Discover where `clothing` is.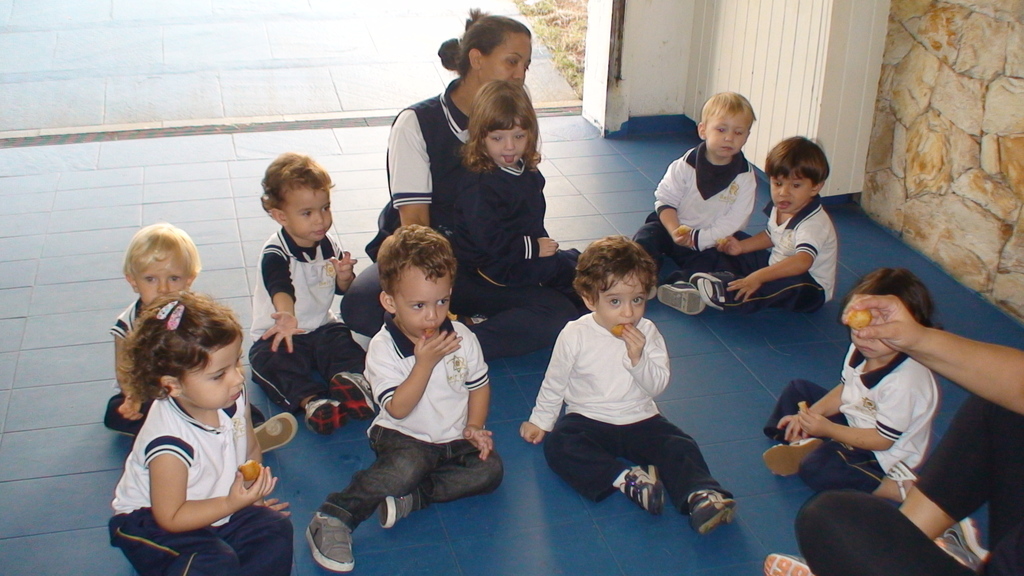
Discovered at {"x1": 250, "y1": 228, "x2": 380, "y2": 405}.
